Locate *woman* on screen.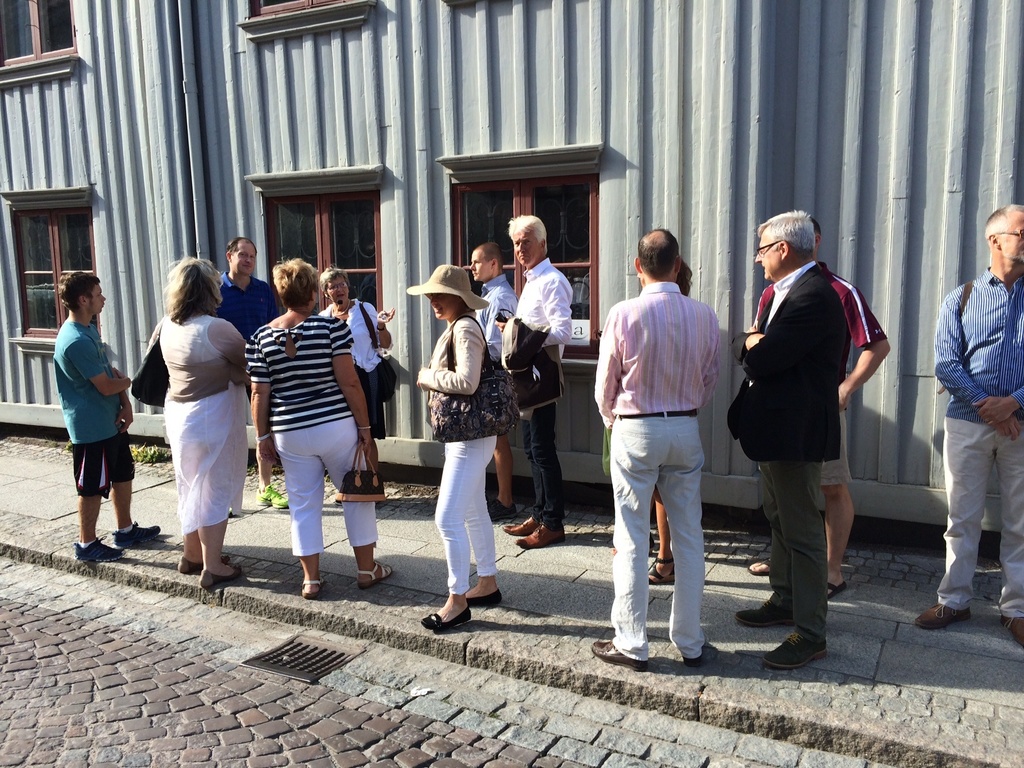
On screen at rect(404, 260, 501, 627).
